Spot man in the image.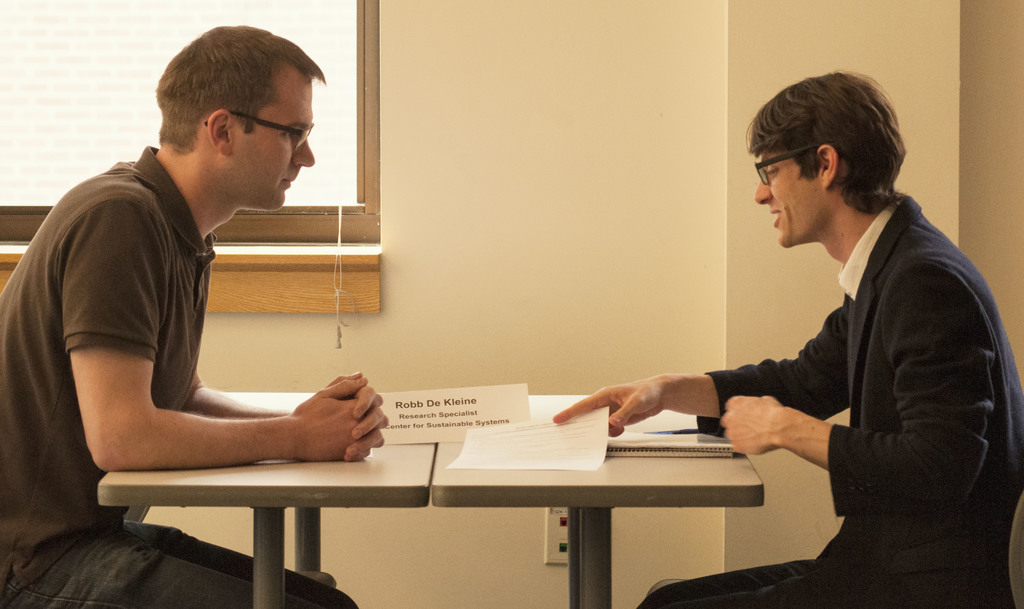
man found at 652,83,1004,577.
